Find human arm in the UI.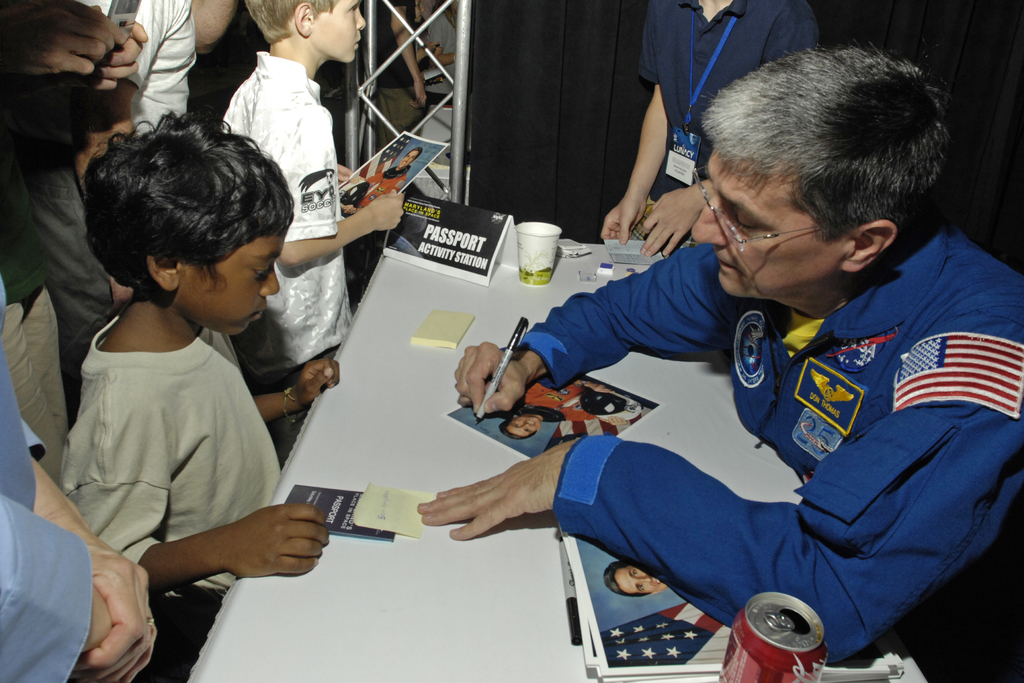
UI element at rect(90, 17, 154, 99).
